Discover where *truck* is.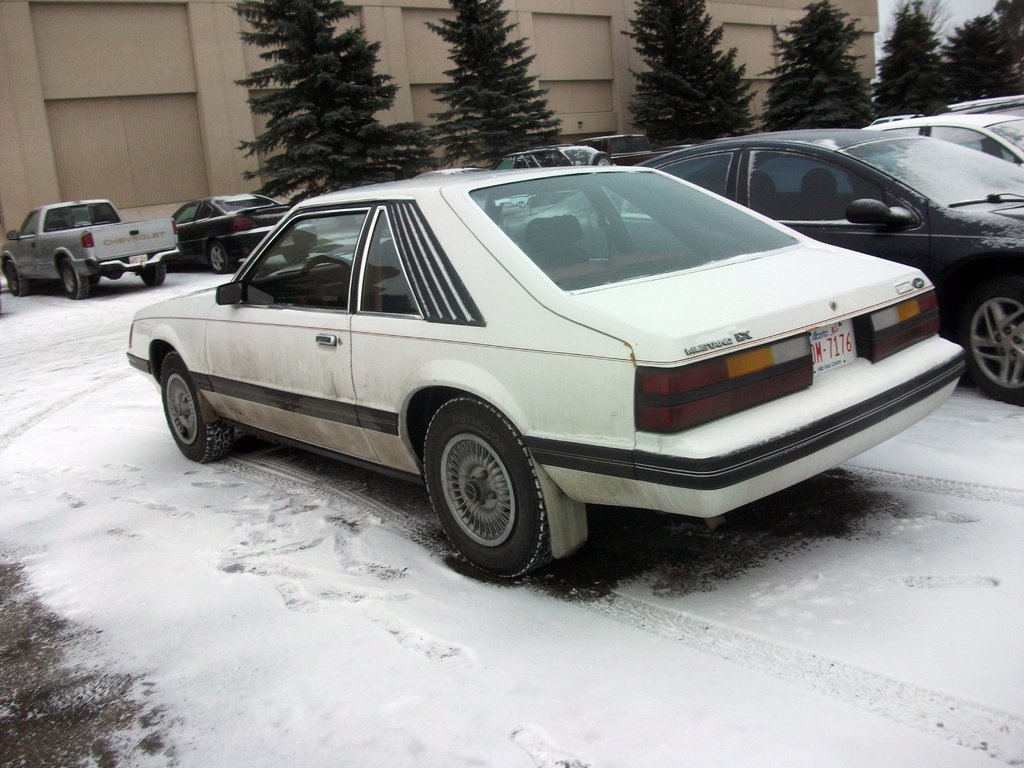
Discovered at <region>6, 193, 170, 292</region>.
